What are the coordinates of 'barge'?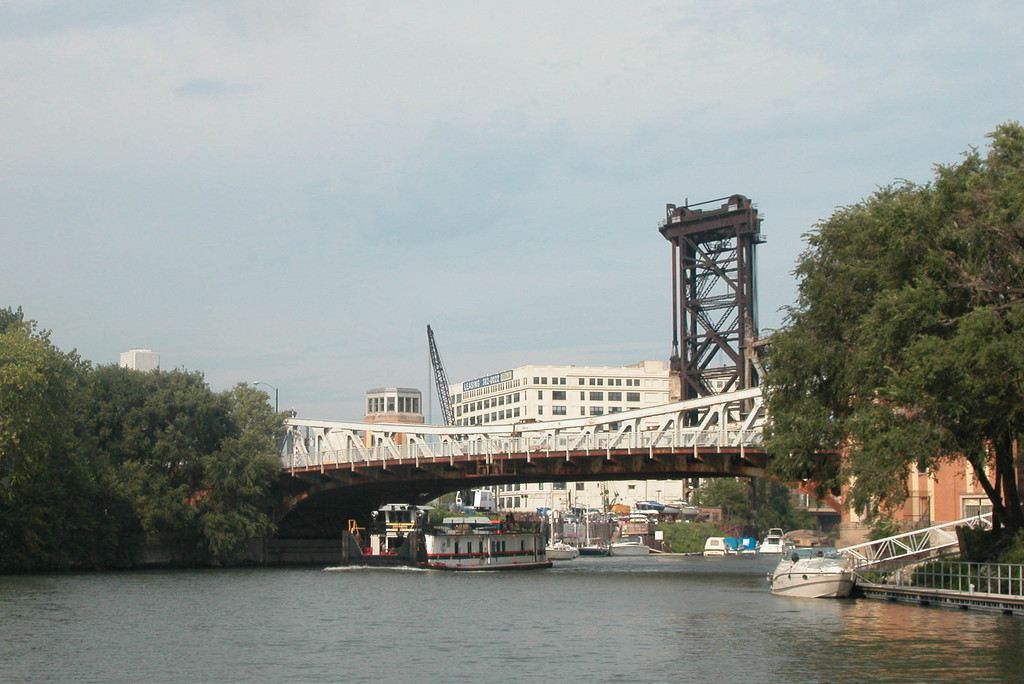
<region>579, 537, 606, 555</region>.
